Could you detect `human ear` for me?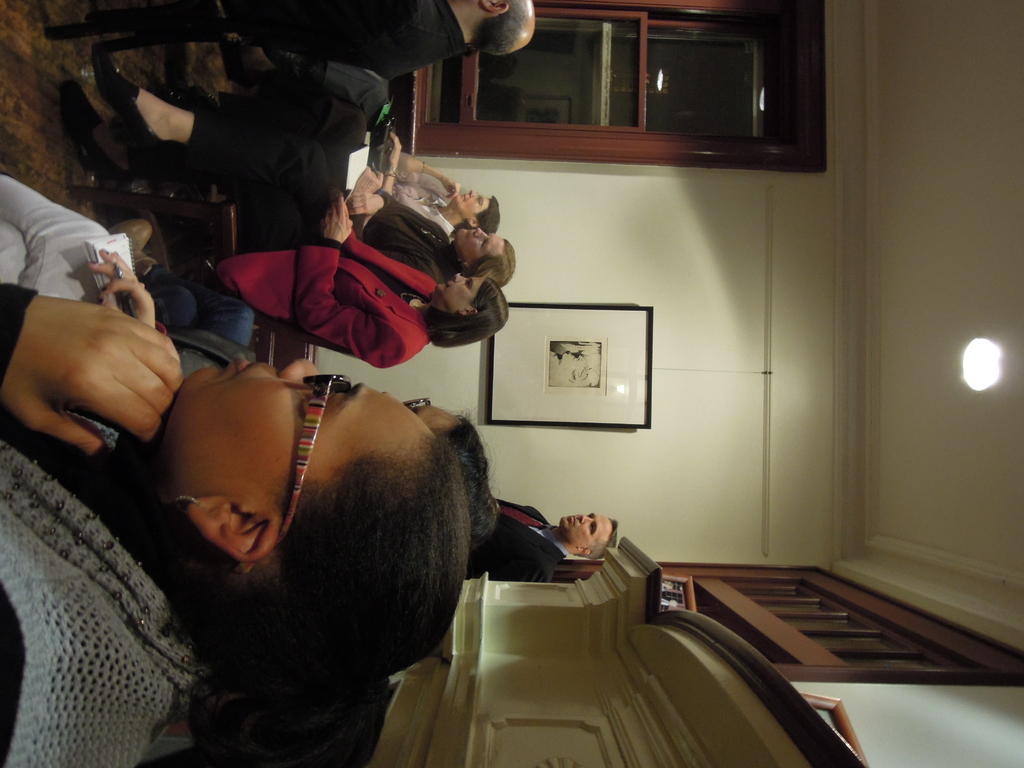
Detection result: box(480, 0, 509, 17).
